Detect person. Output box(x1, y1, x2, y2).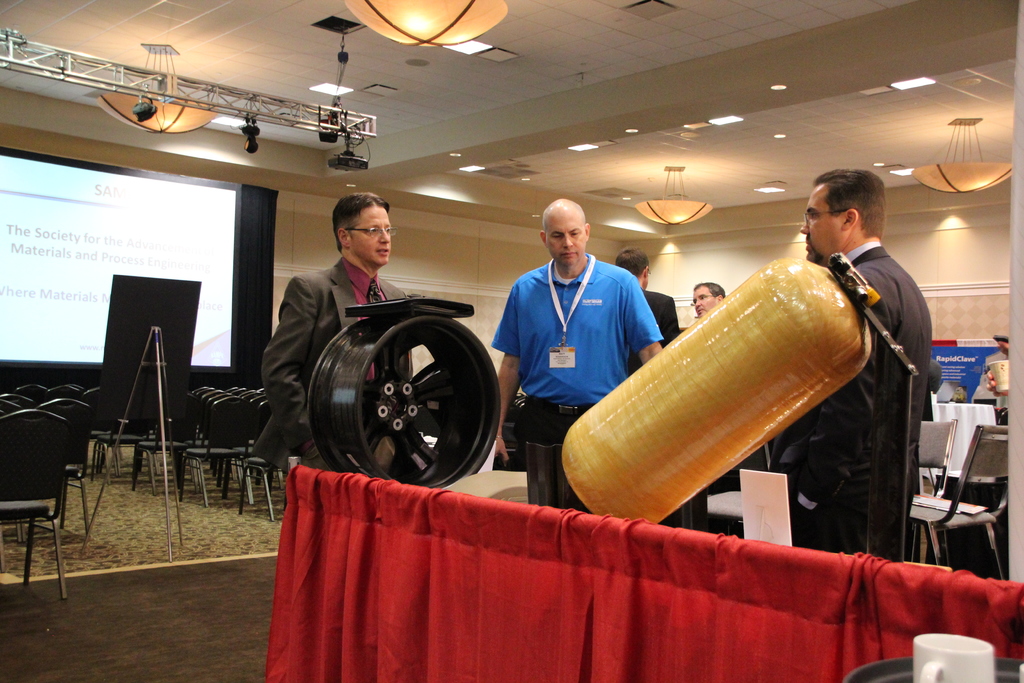
box(495, 187, 662, 484).
